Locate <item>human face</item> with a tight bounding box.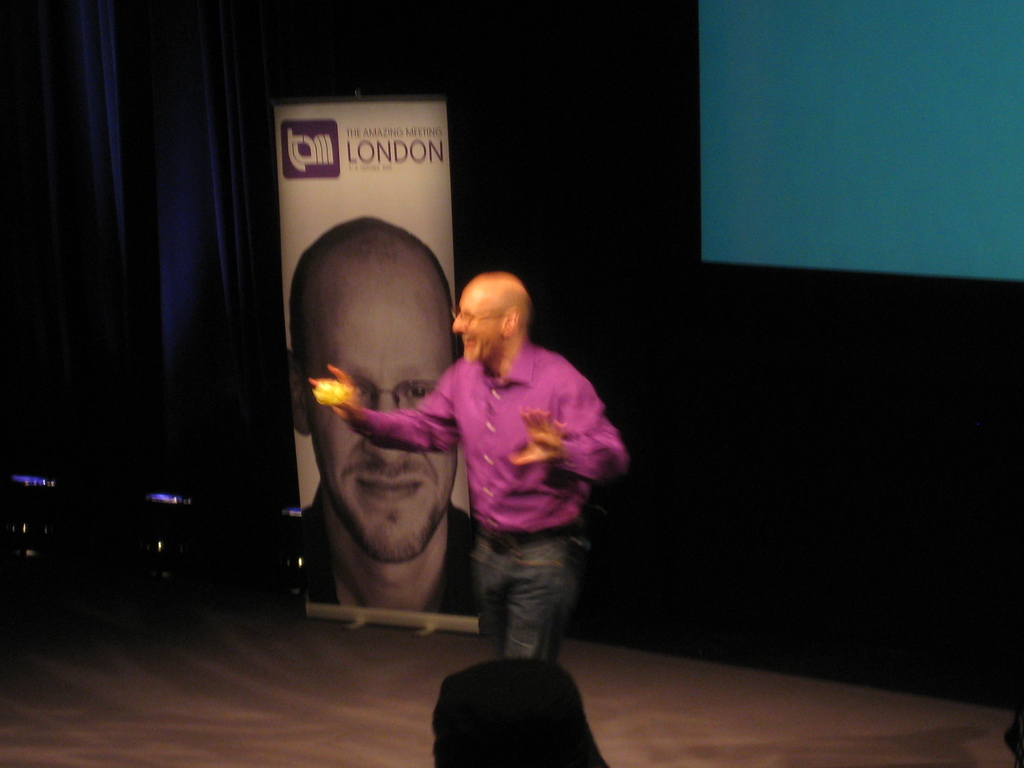
317, 281, 453, 565.
